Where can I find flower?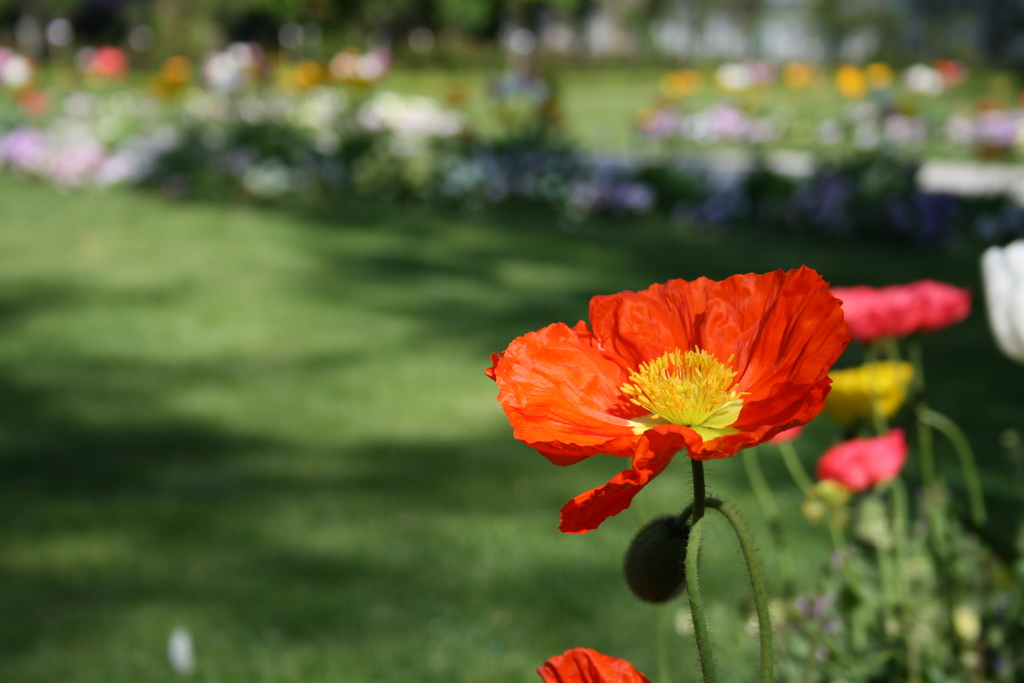
You can find it at [left=8, top=15, right=44, bottom=51].
